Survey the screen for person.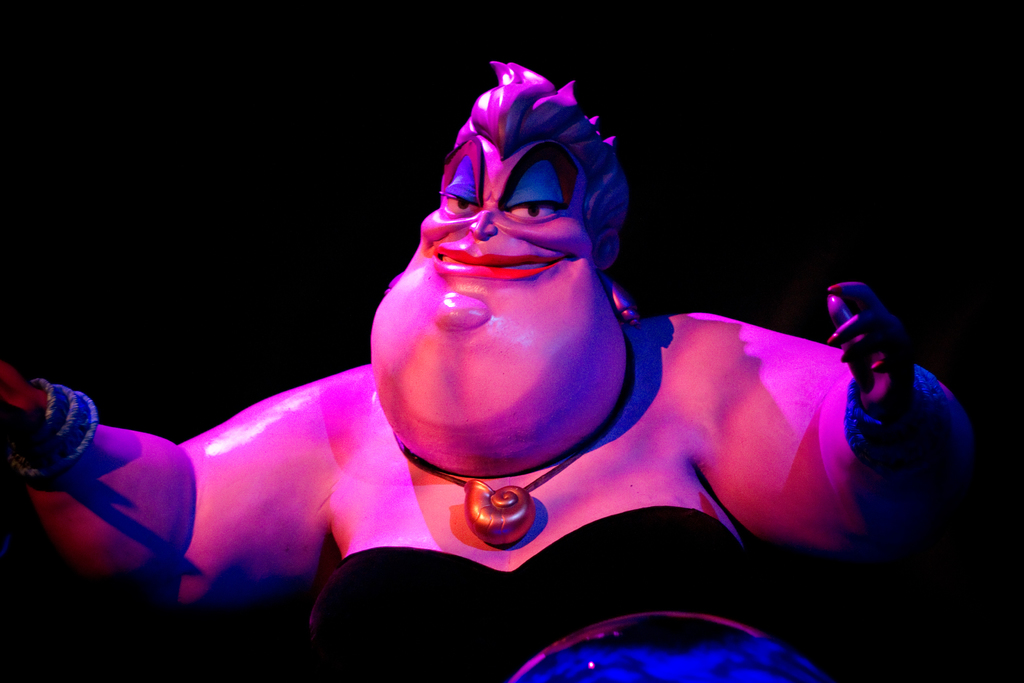
Survey found: x1=0 y1=58 x2=977 y2=682.
